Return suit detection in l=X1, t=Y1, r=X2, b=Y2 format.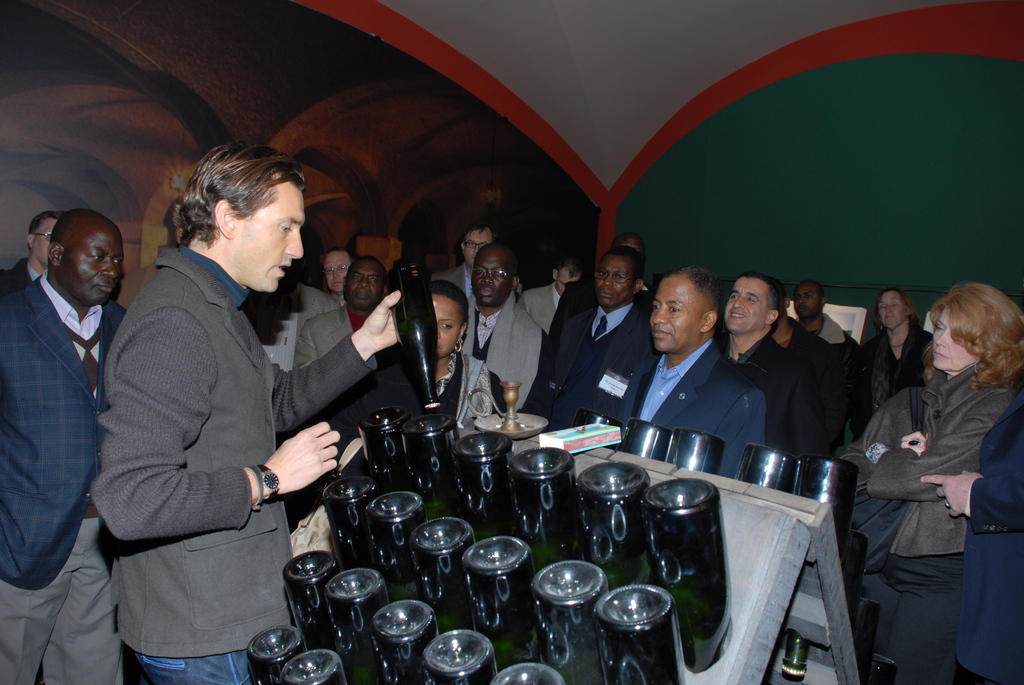
l=433, t=265, r=522, b=299.
